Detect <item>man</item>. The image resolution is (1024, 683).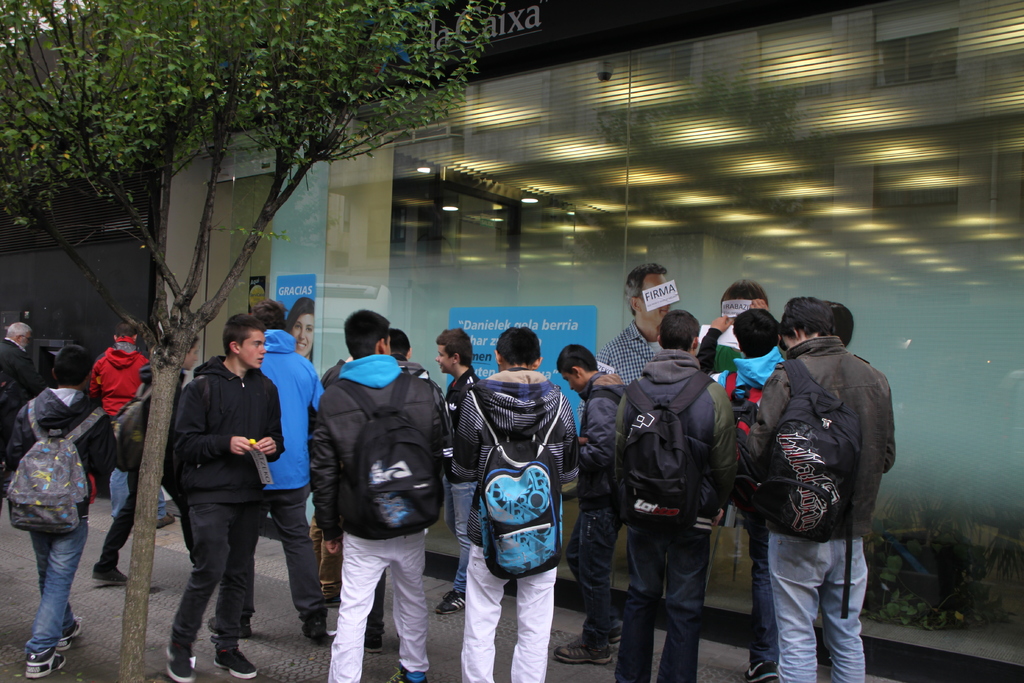
left=250, top=286, right=264, bottom=309.
